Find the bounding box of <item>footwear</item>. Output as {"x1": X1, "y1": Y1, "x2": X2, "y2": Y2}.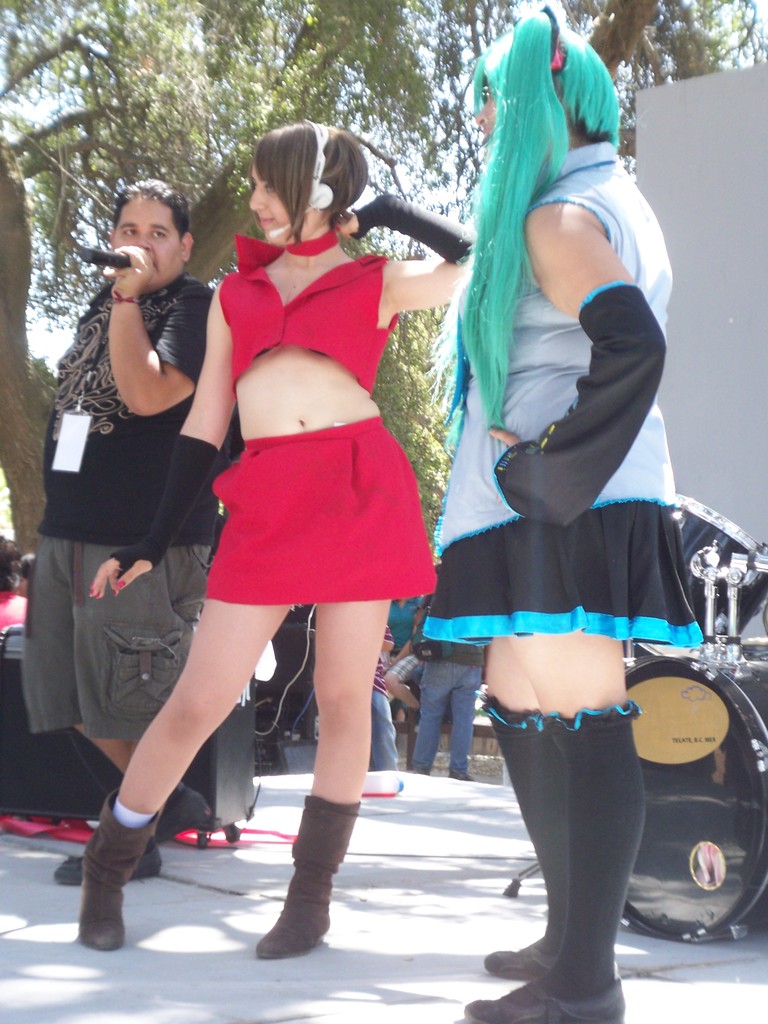
{"x1": 156, "y1": 786, "x2": 216, "y2": 844}.
